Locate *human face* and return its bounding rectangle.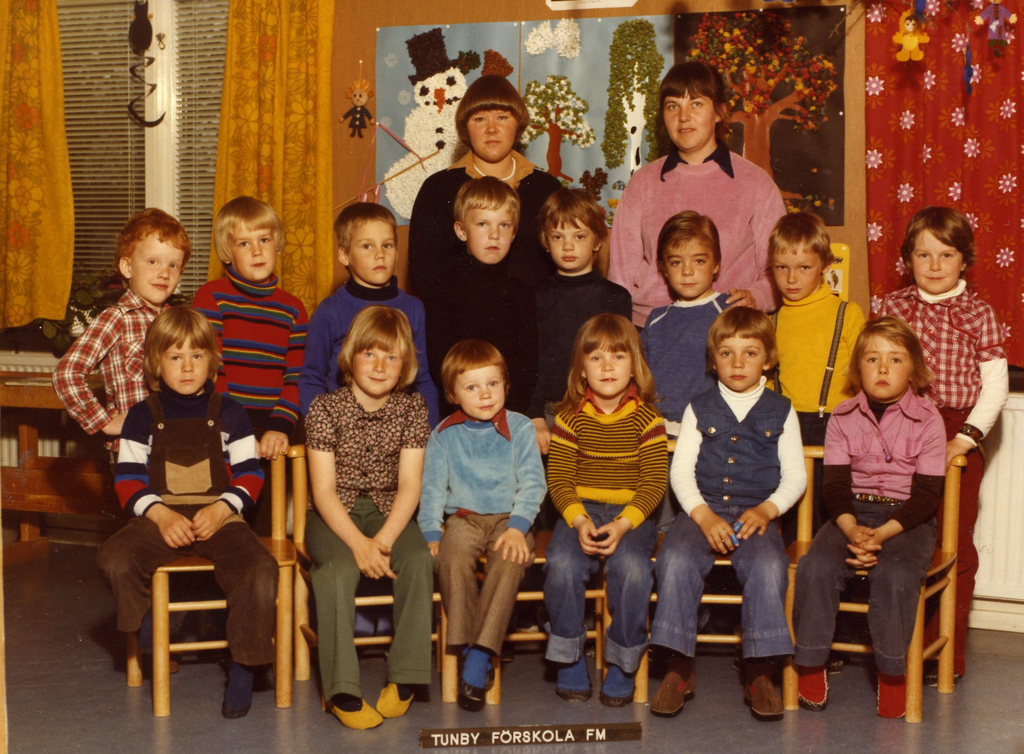
left=858, top=331, right=920, bottom=406.
